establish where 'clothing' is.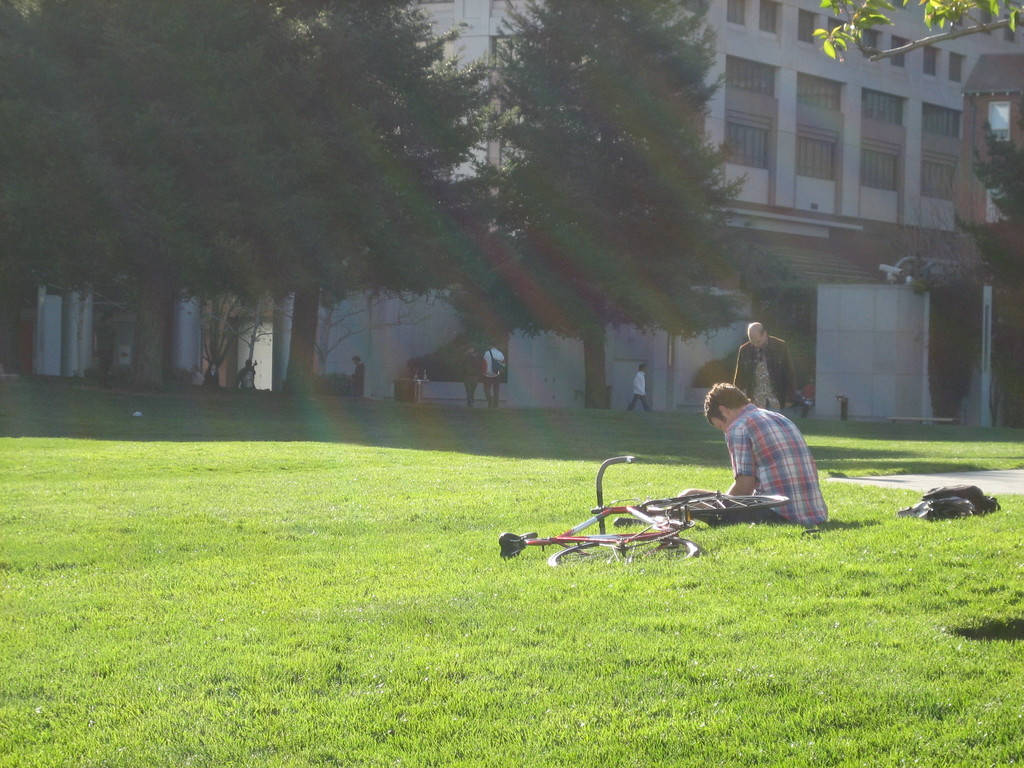
Established at 705/384/797/511.
